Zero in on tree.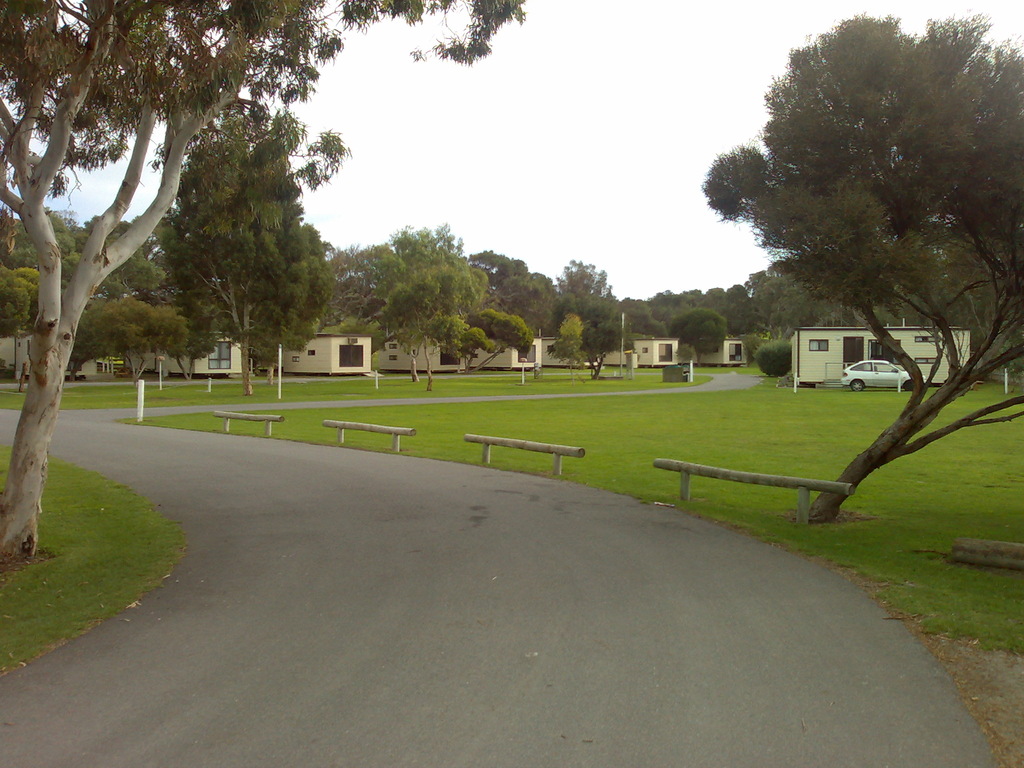
Zeroed in: locate(476, 308, 530, 369).
